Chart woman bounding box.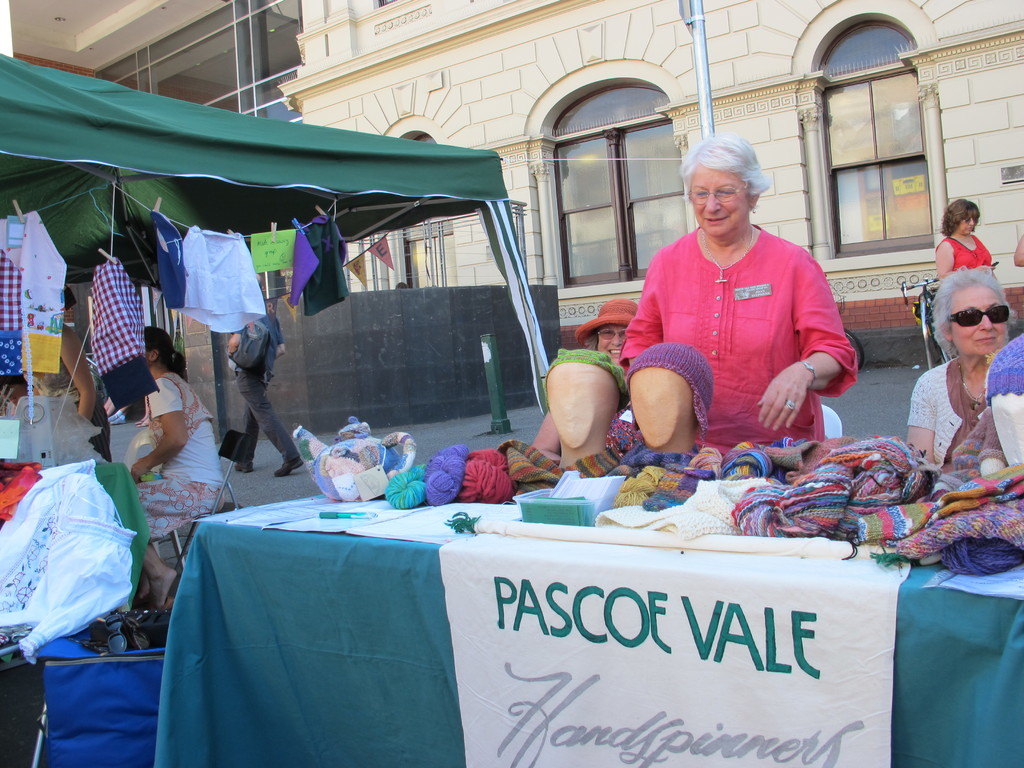
Charted: (left=906, top=263, right=1023, bottom=471).
